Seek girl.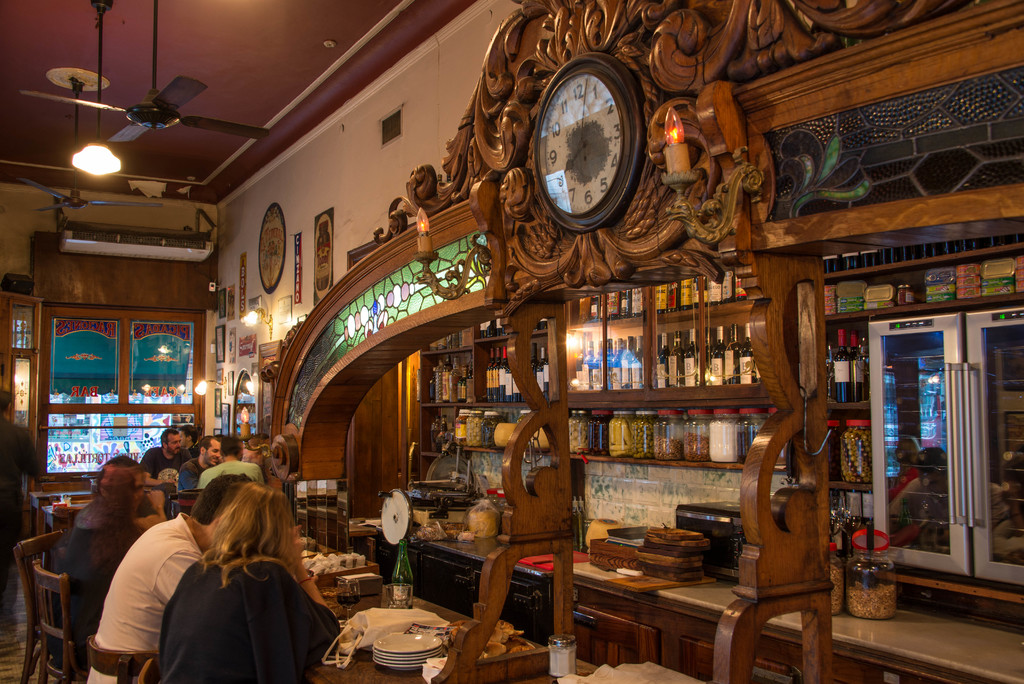
(x1=138, y1=473, x2=342, y2=681).
